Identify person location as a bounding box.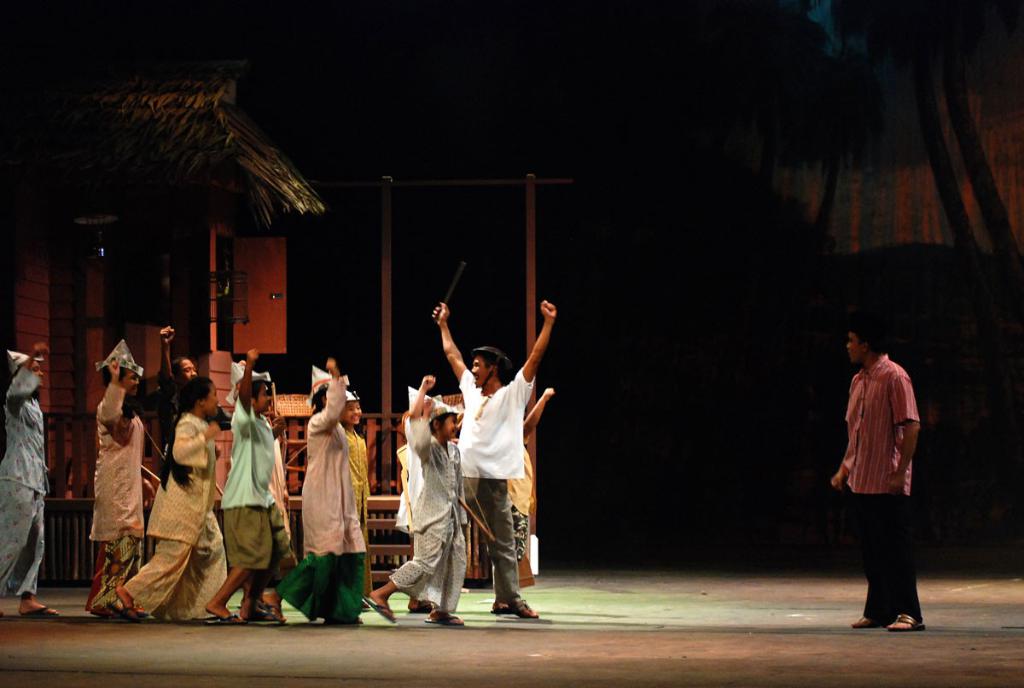
x1=825, y1=323, x2=926, y2=633.
